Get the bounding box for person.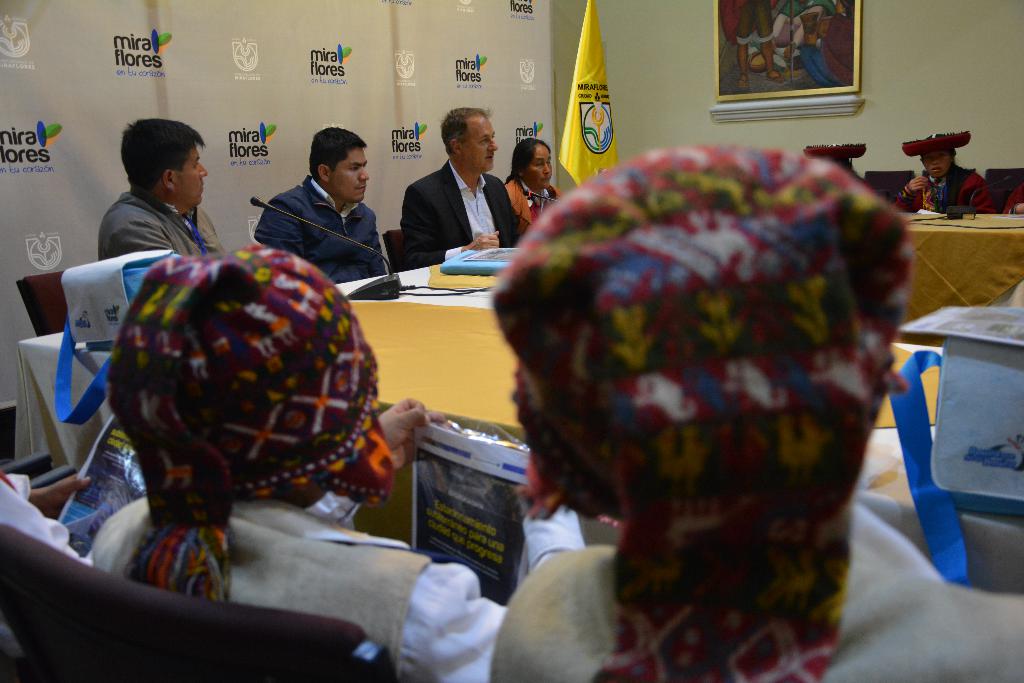
bbox=[892, 145, 997, 214].
